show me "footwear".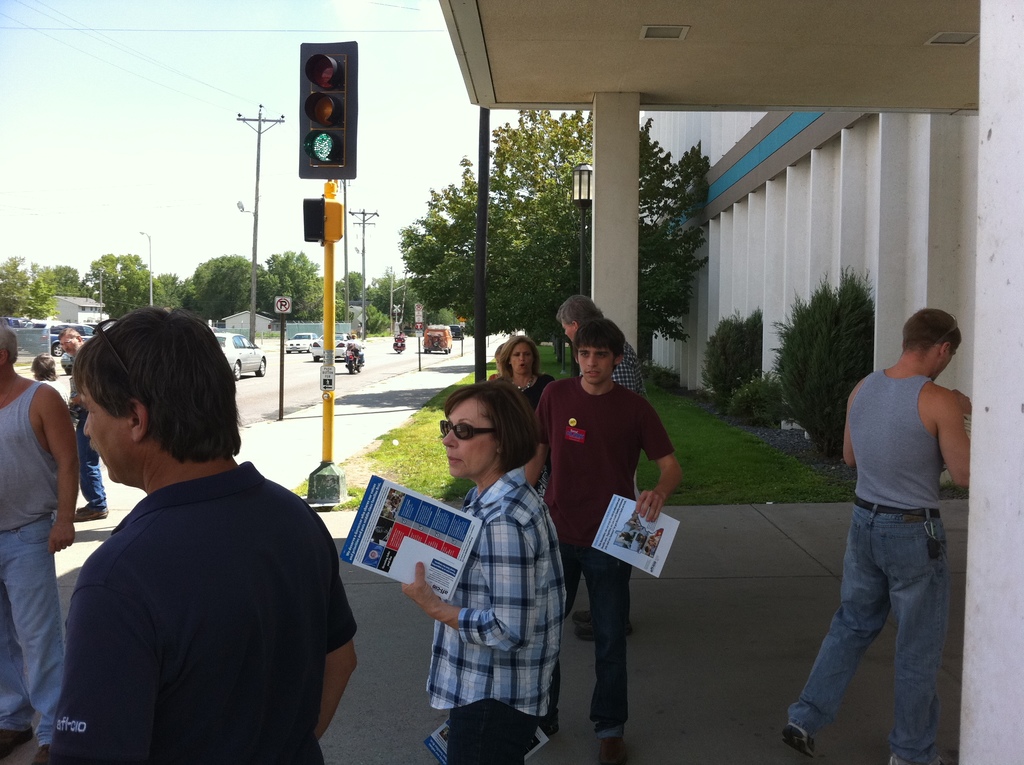
"footwear" is here: [788,723,820,764].
